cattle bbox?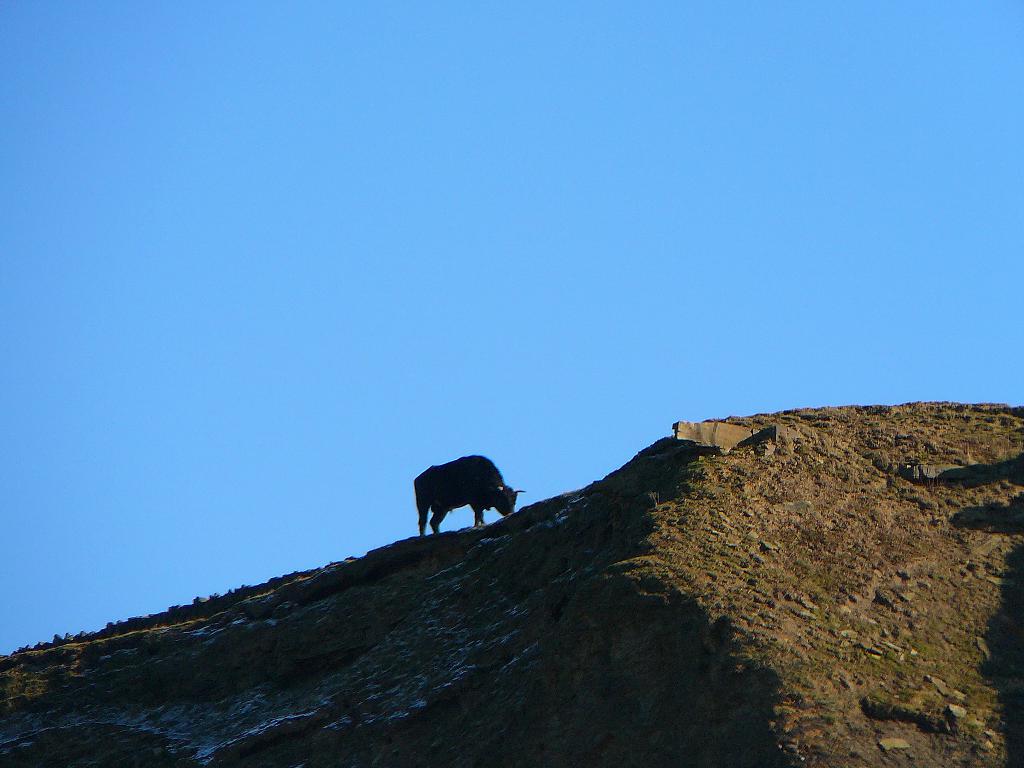
(412, 456, 529, 553)
